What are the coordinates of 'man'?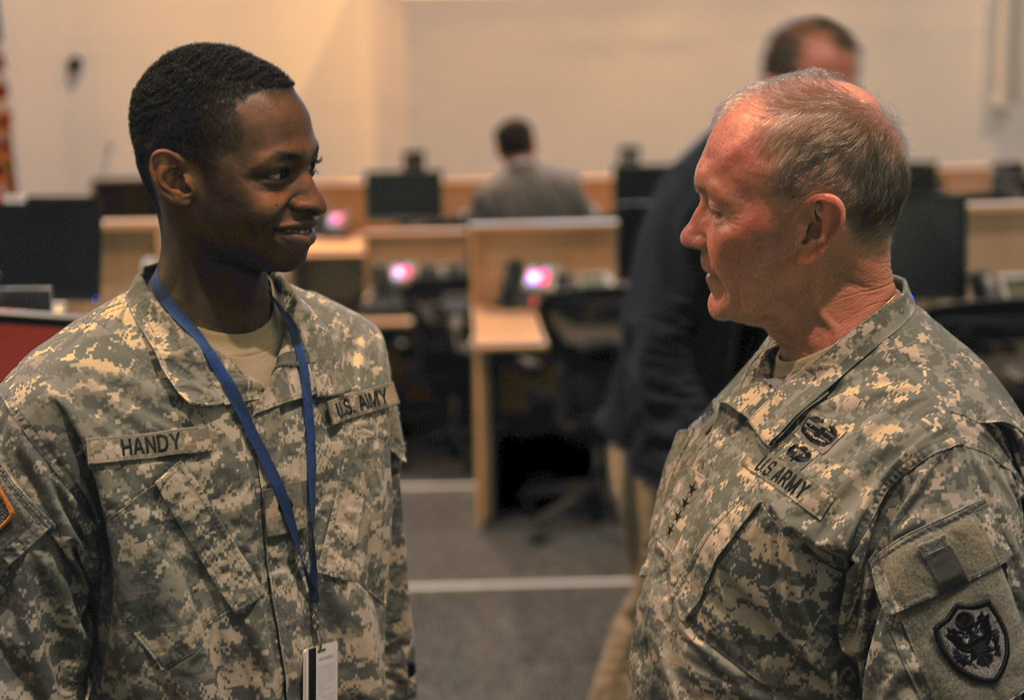
{"left": 623, "top": 65, "right": 1023, "bottom": 699}.
